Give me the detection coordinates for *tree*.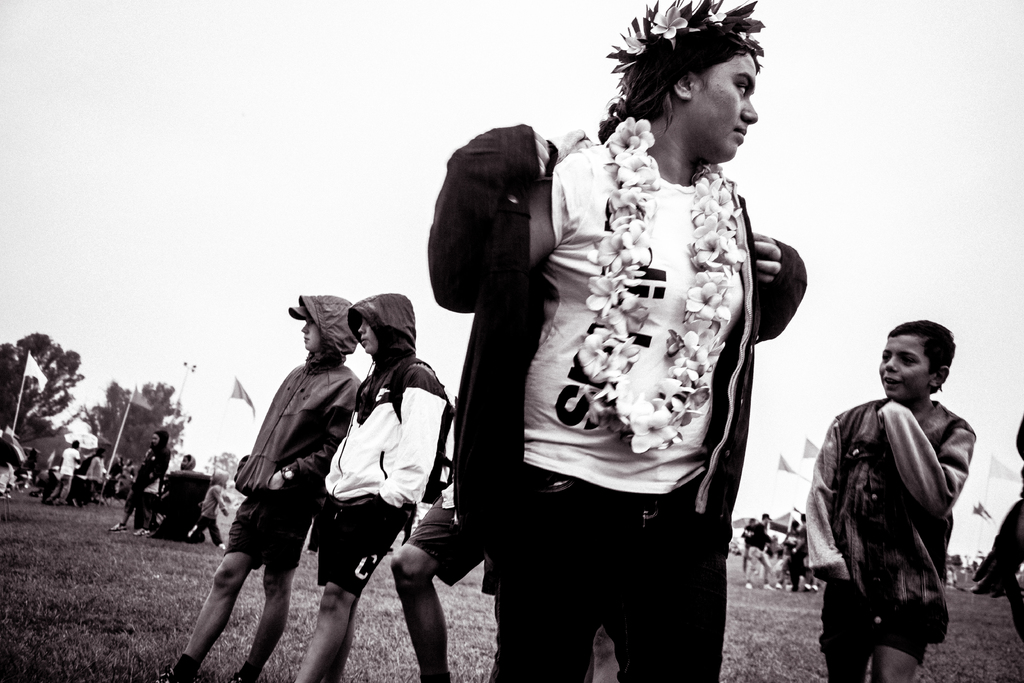
[left=90, top=378, right=188, bottom=464].
